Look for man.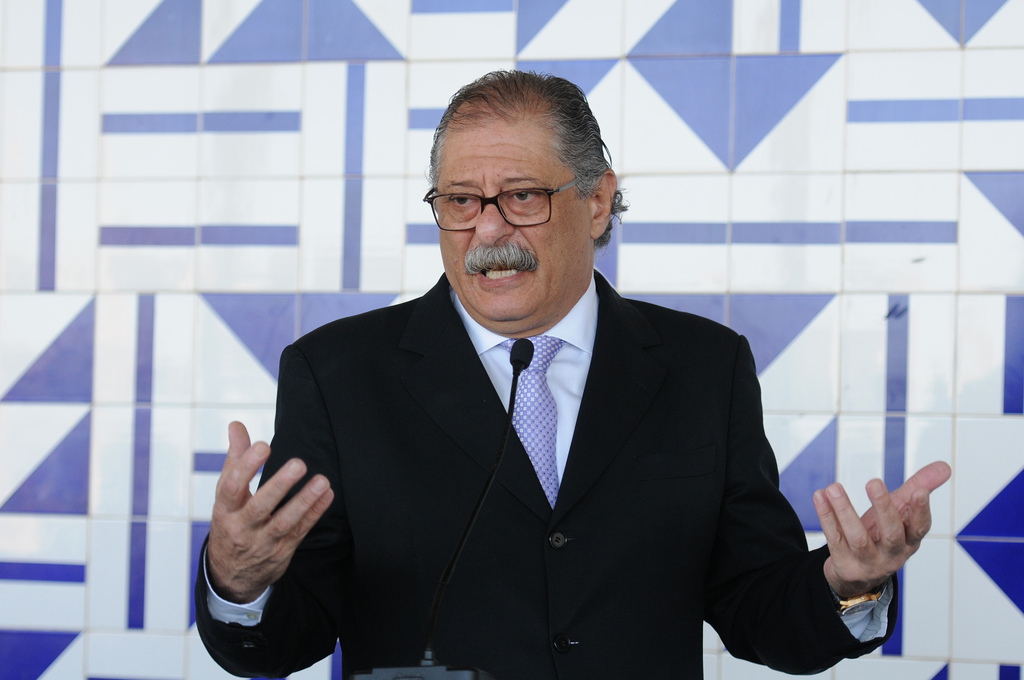
Found: [left=204, top=102, right=843, bottom=668].
